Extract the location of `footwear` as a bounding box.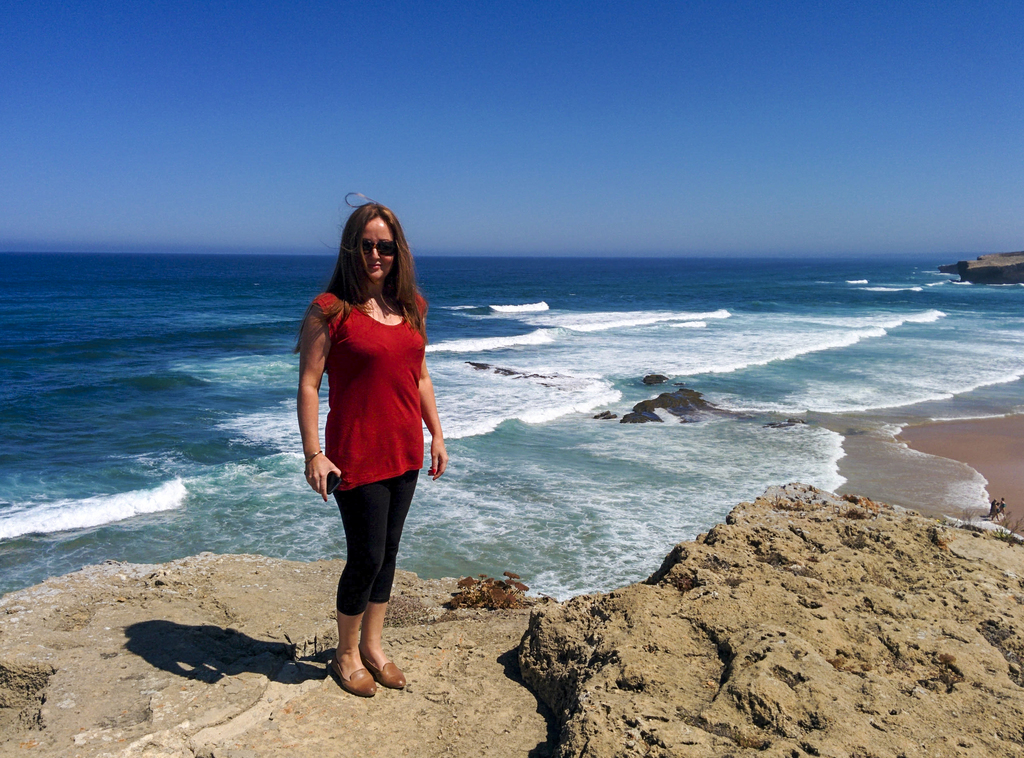
[left=335, top=650, right=378, bottom=697].
